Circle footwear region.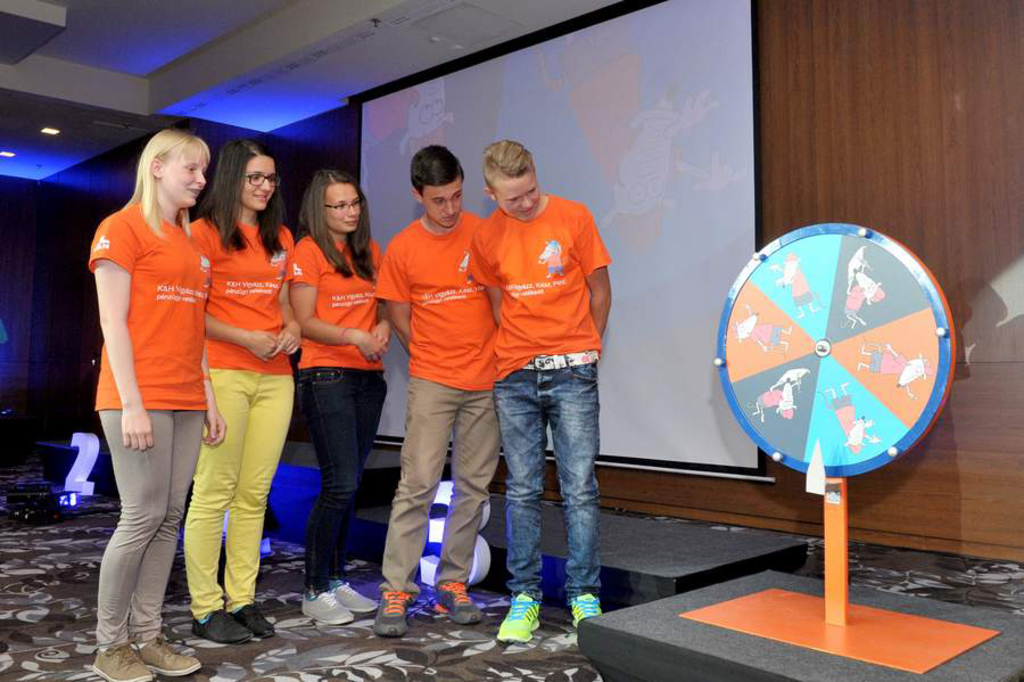
Region: rect(304, 592, 352, 625).
